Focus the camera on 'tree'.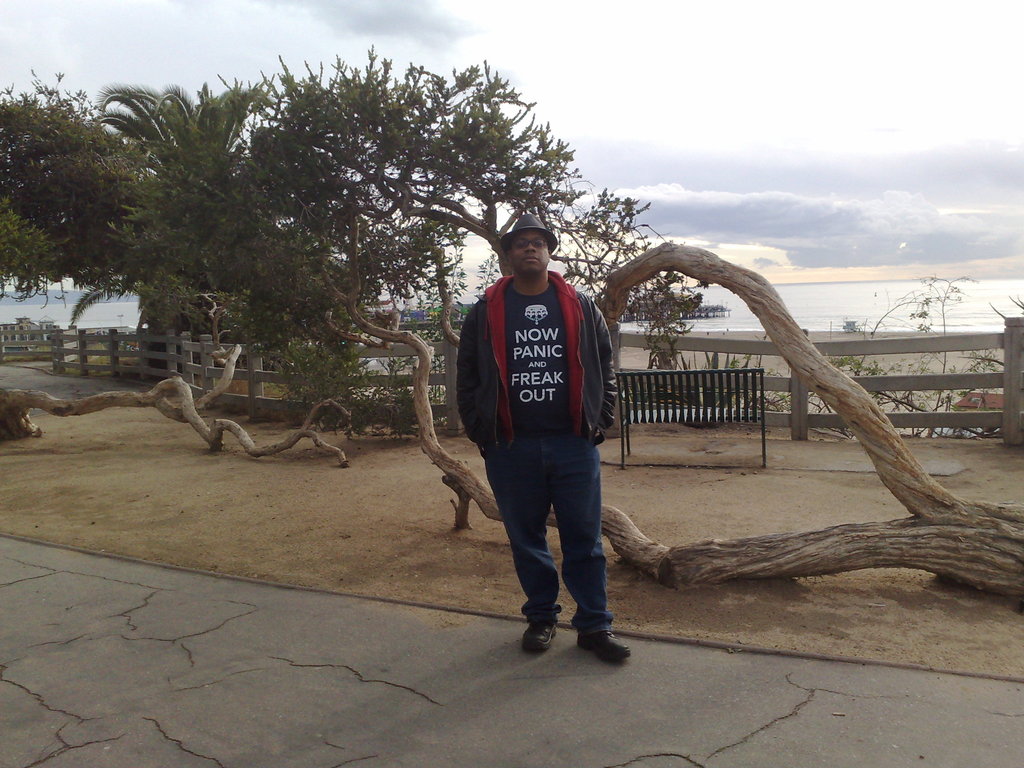
Focus region: 153, 53, 998, 641.
